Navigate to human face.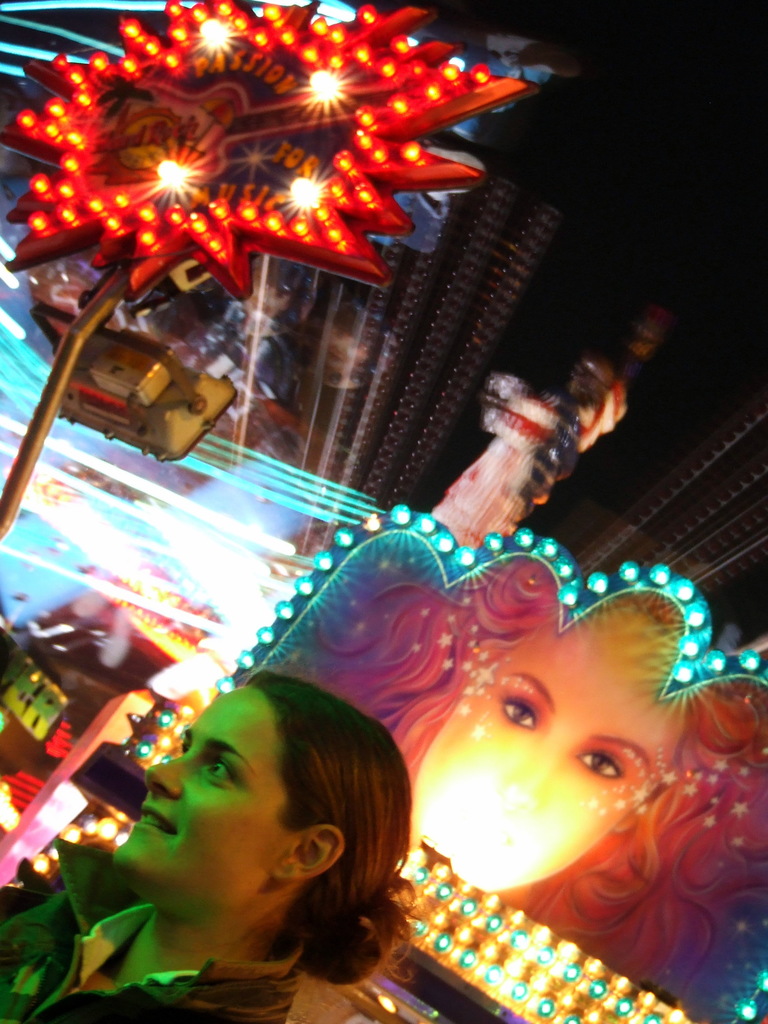
Navigation target: box=[111, 679, 291, 874].
